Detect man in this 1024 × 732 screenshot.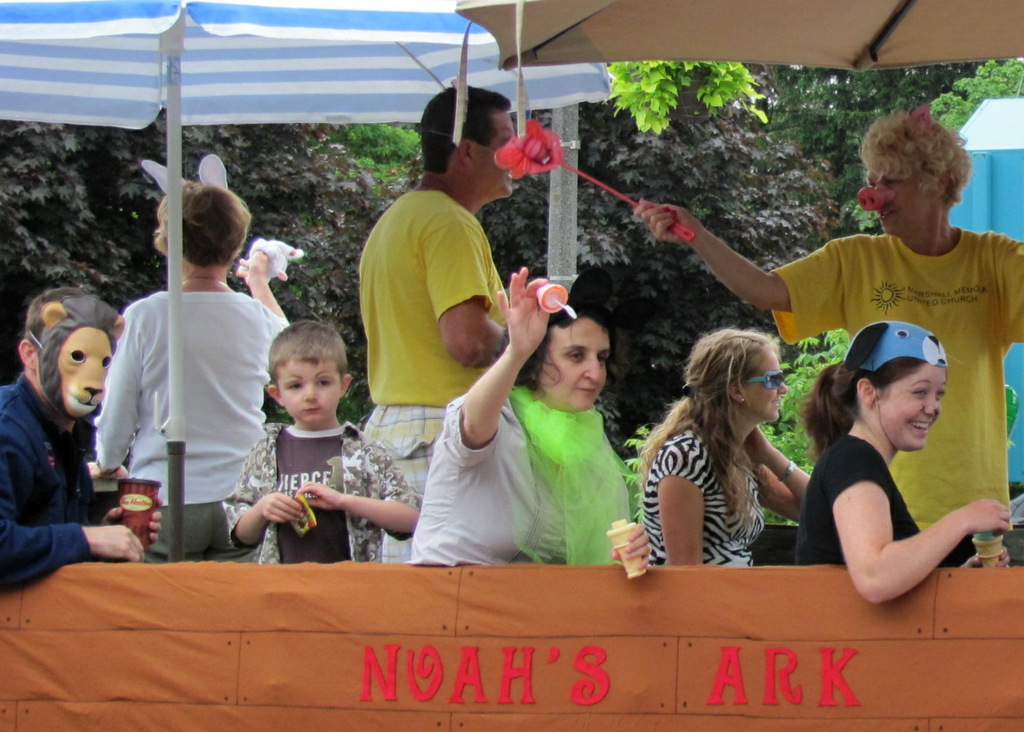
Detection: {"x1": 0, "y1": 283, "x2": 153, "y2": 596}.
